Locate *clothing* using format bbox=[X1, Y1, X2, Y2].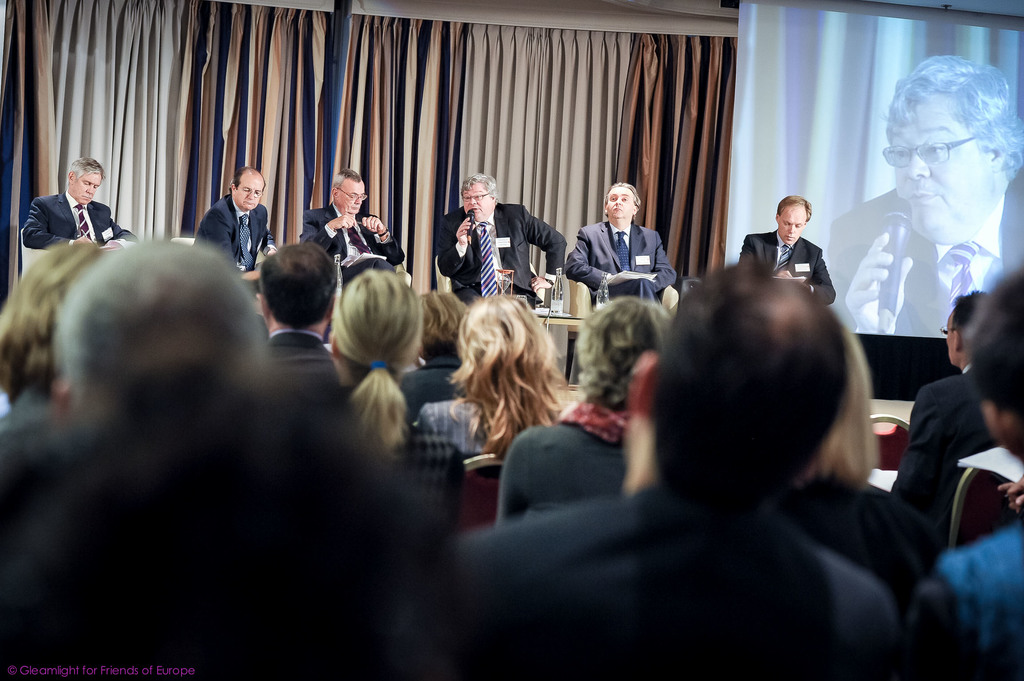
bbox=[403, 355, 458, 402].
